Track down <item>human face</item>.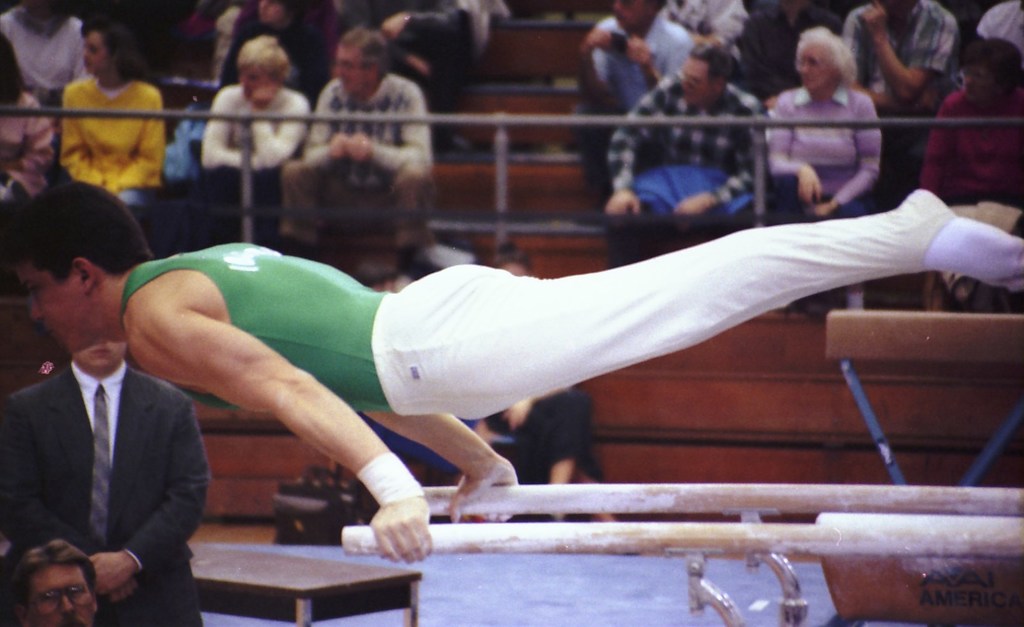
Tracked to (611,0,650,35).
